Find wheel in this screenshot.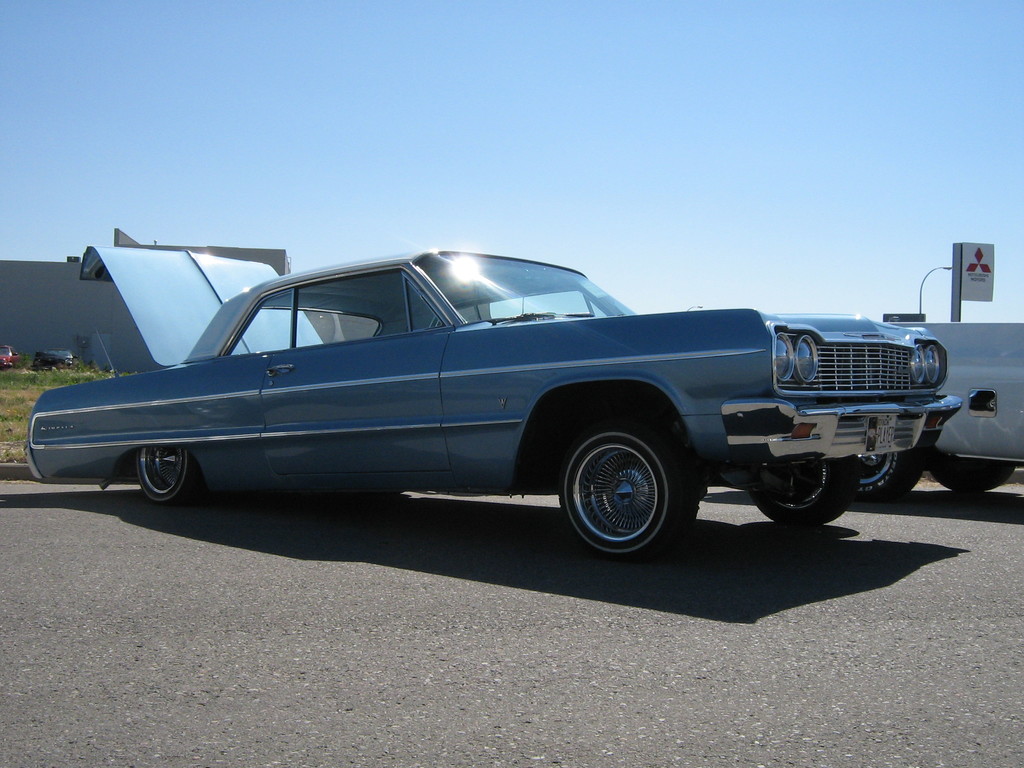
The bounding box for wheel is pyautogui.locateOnScreen(133, 450, 207, 504).
